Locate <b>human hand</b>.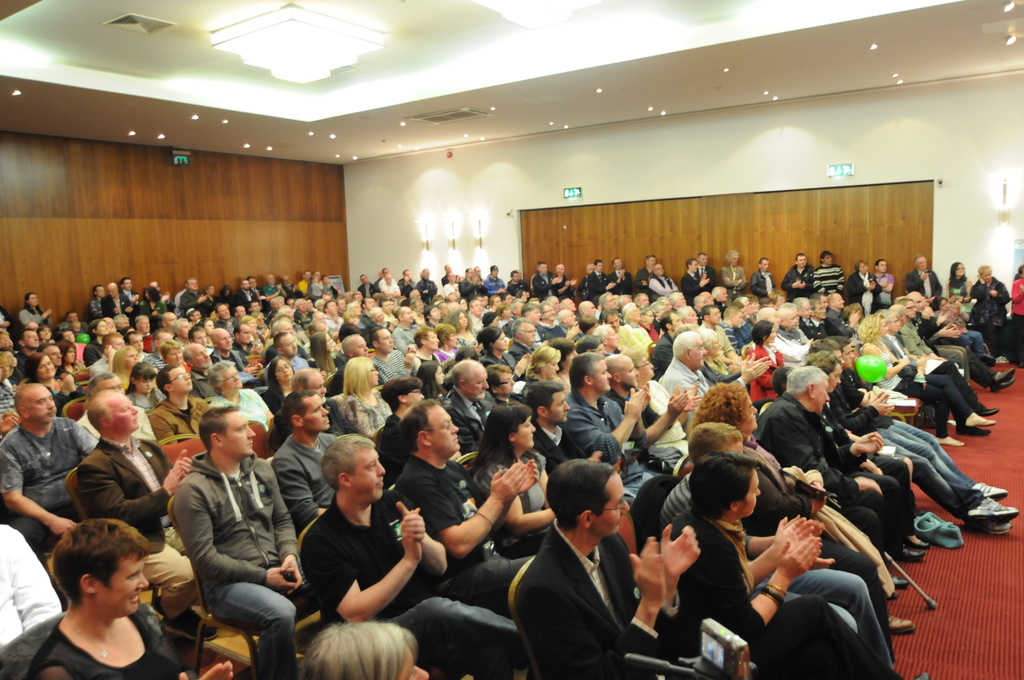
Bounding box: l=163, t=464, r=181, b=495.
